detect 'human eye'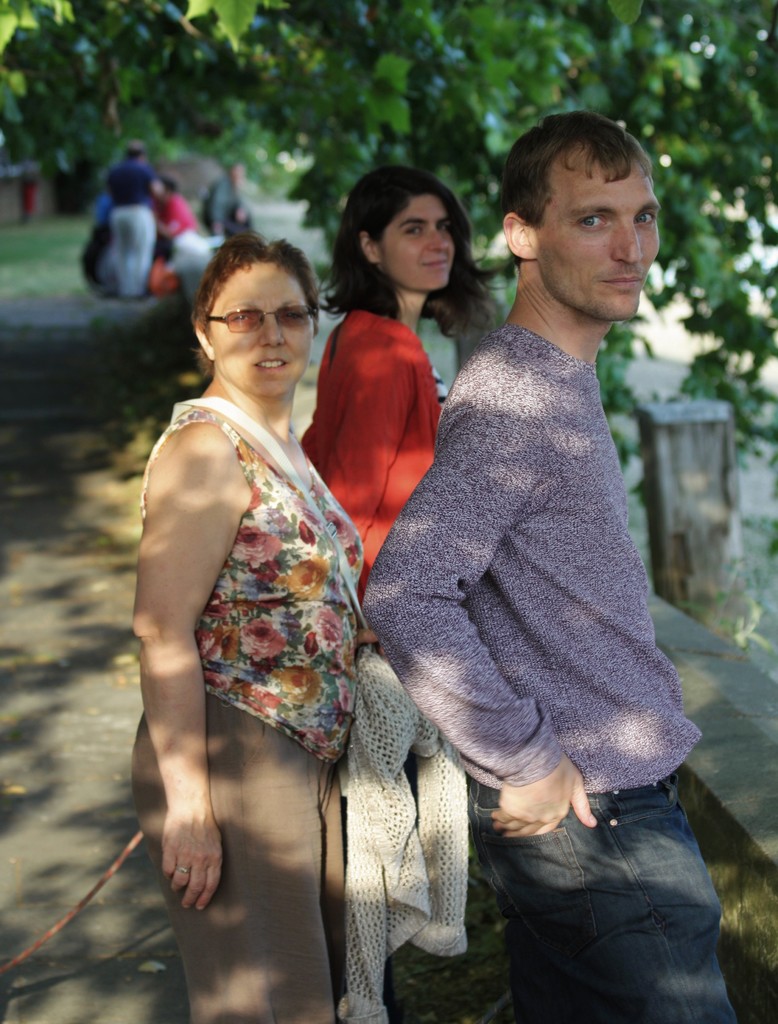
402:222:423:237
